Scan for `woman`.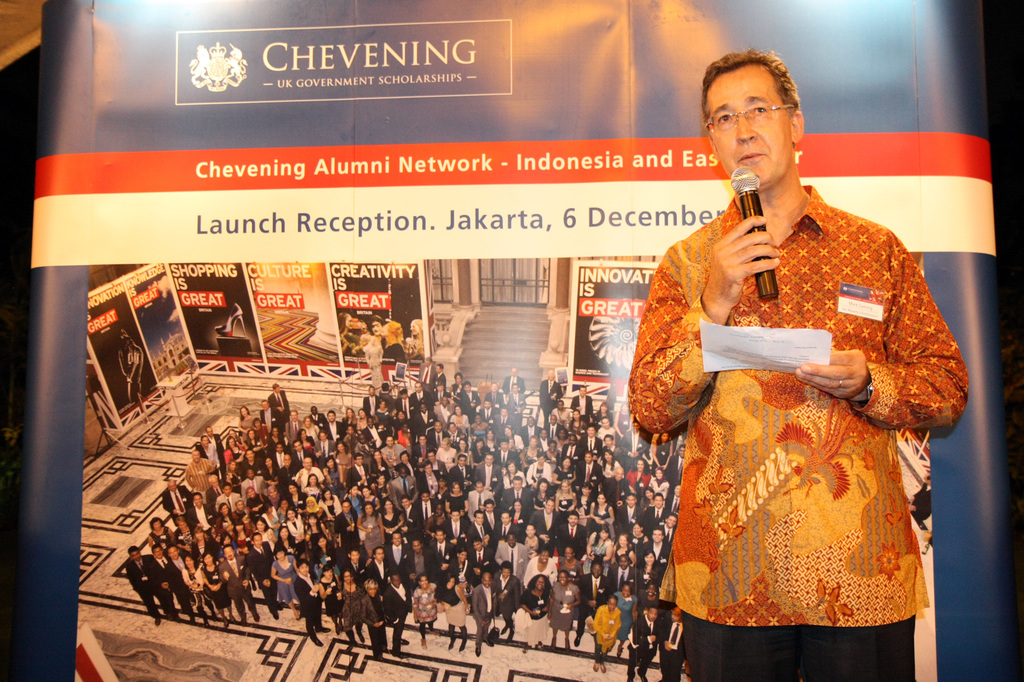
Scan result: (x1=383, y1=318, x2=406, y2=365).
